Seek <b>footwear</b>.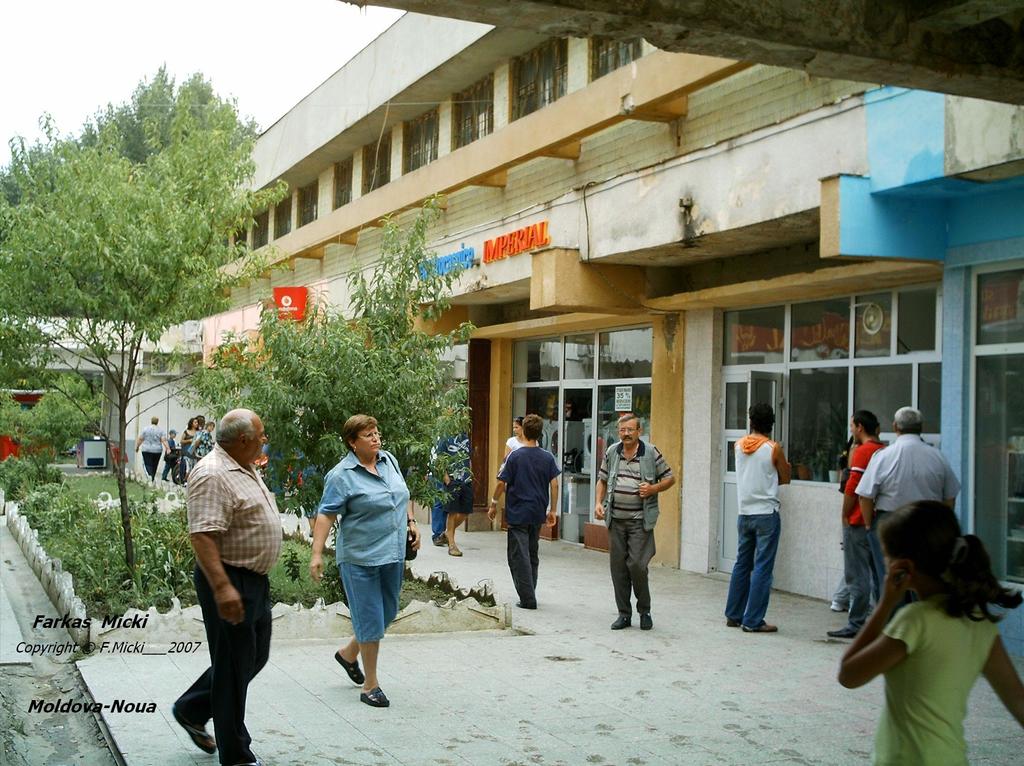
<region>429, 533, 445, 546</region>.
